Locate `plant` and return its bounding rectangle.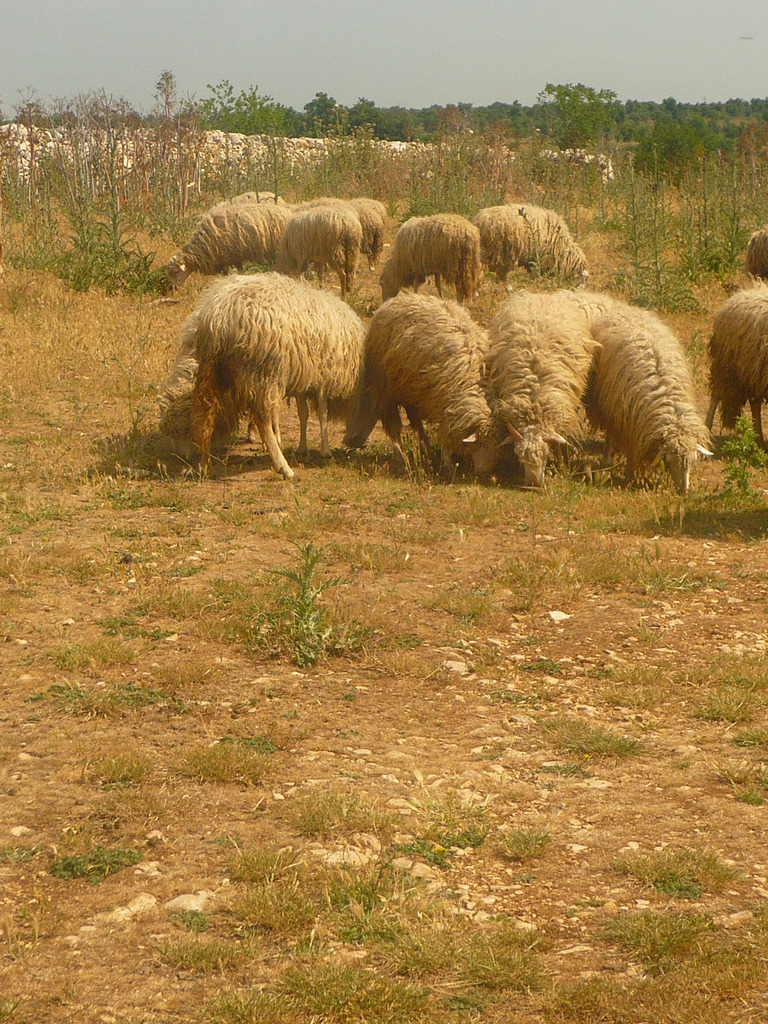
[360, 625, 448, 680].
